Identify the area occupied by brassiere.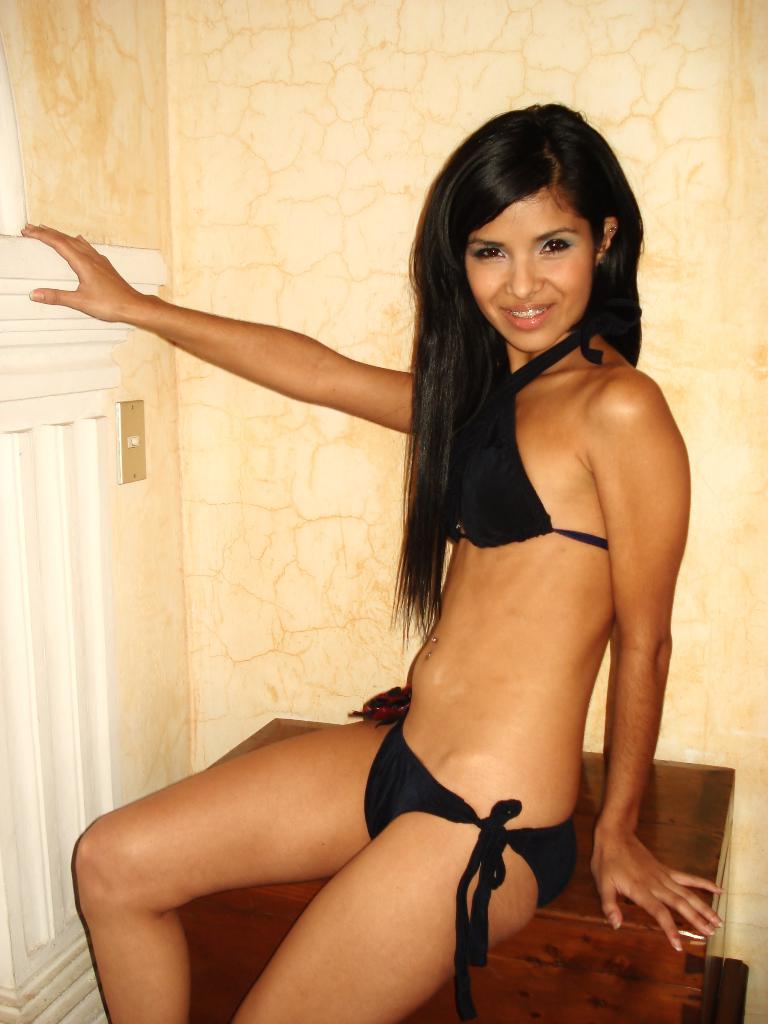
Area: {"x1": 439, "y1": 317, "x2": 613, "y2": 554}.
